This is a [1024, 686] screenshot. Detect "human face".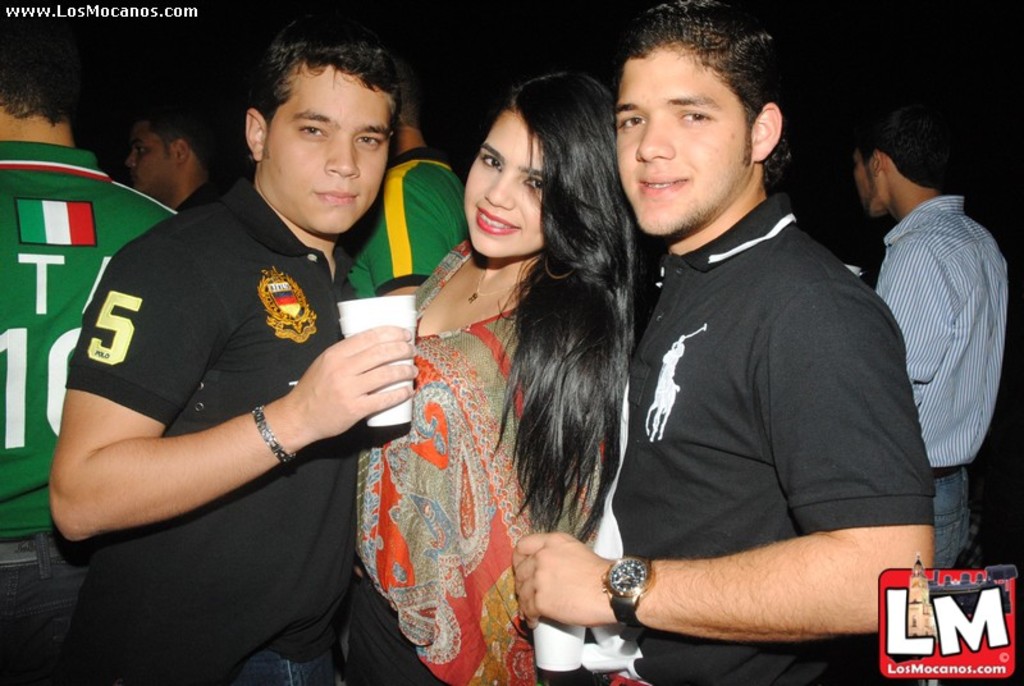
611 51 750 235.
